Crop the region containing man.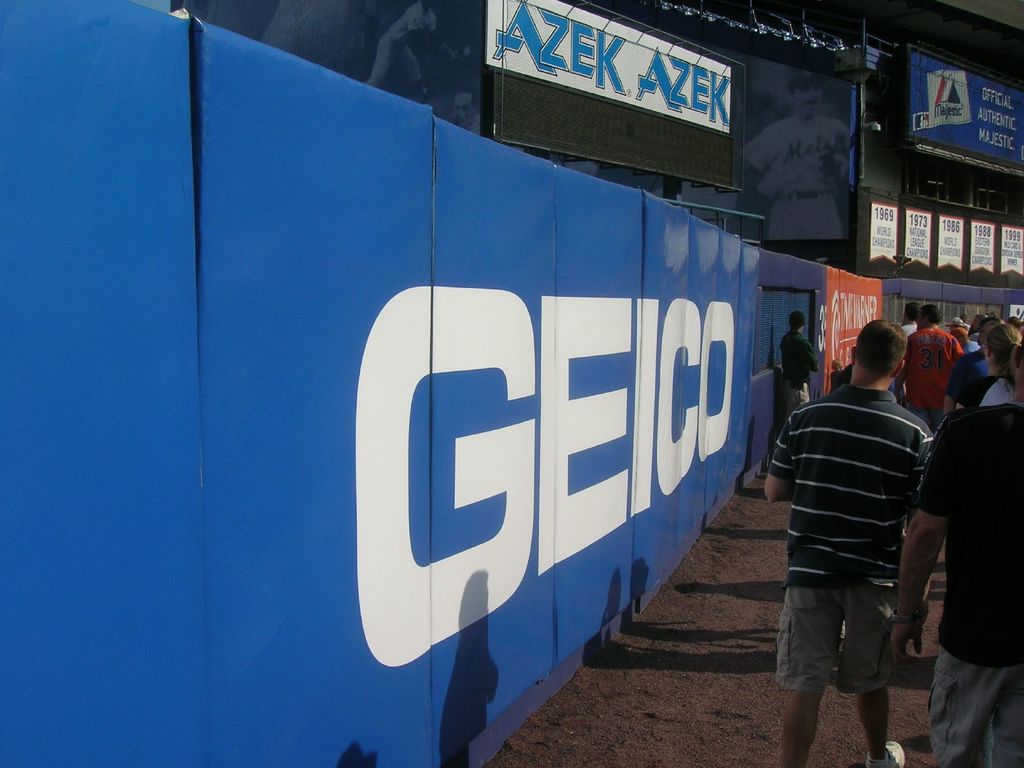
Crop region: 943,314,969,333.
